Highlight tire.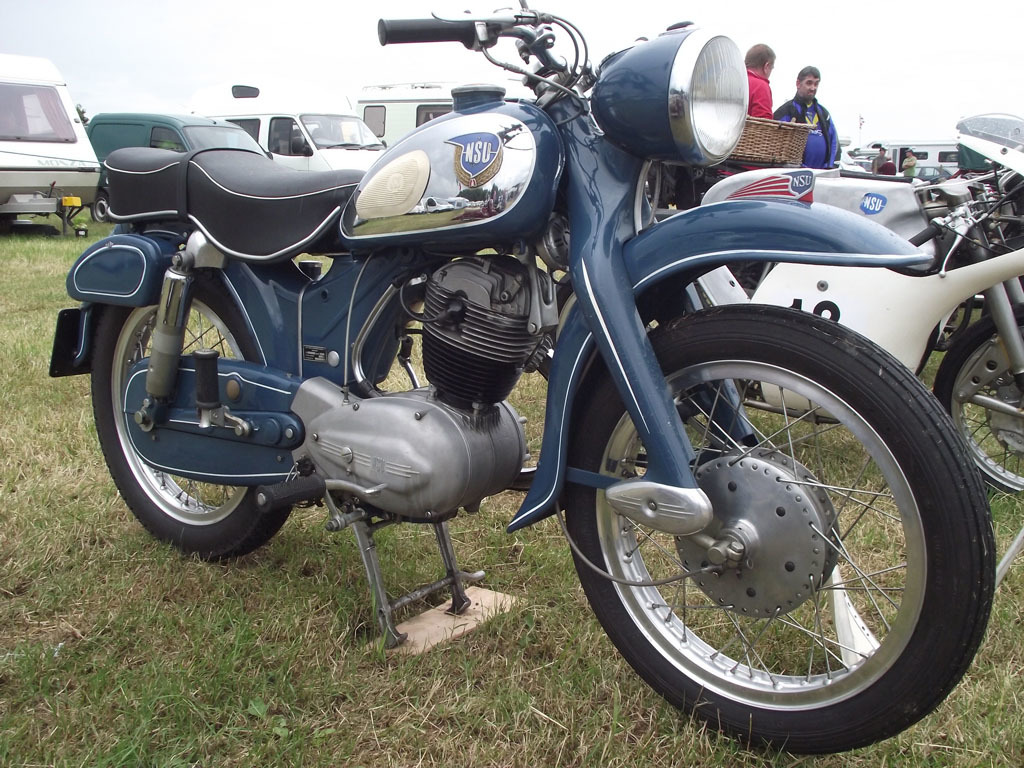
Highlighted region: BBox(575, 310, 1009, 750).
